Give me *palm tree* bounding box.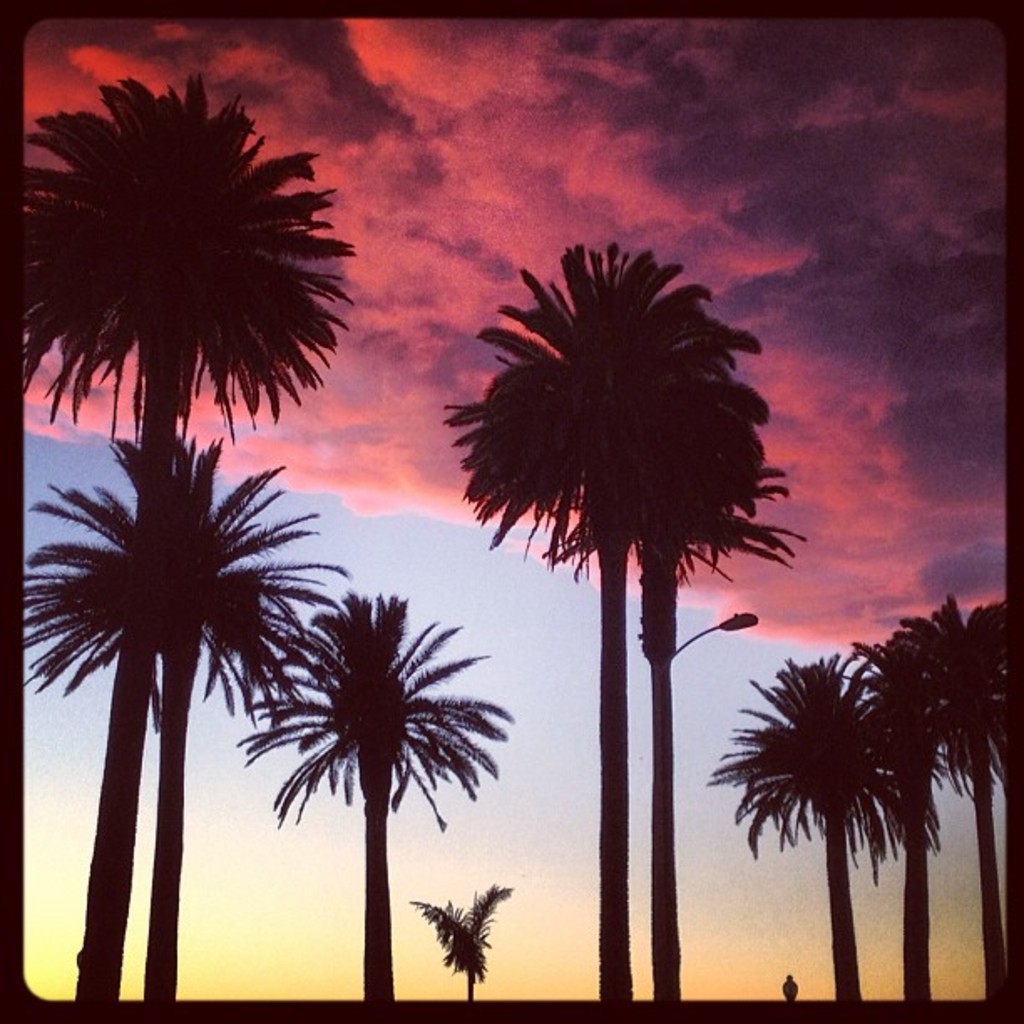
select_region(445, 239, 771, 997).
